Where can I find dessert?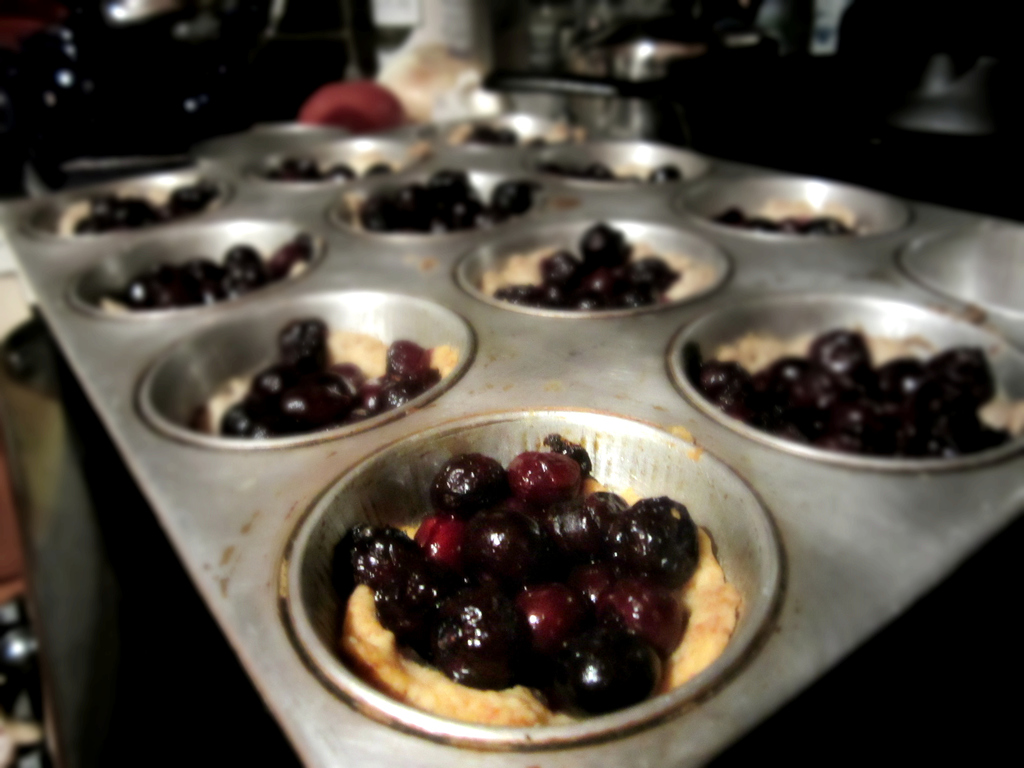
You can find it at (left=62, top=175, right=229, bottom=257).
